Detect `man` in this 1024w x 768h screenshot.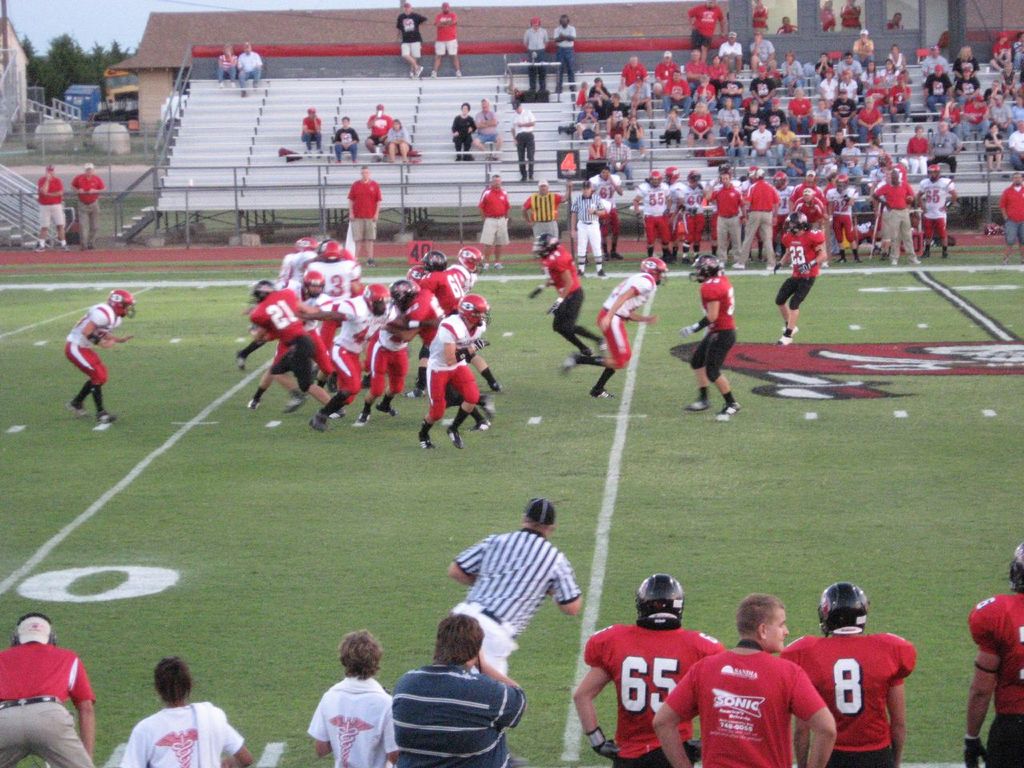
Detection: box=[428, 0, 462, 80].
